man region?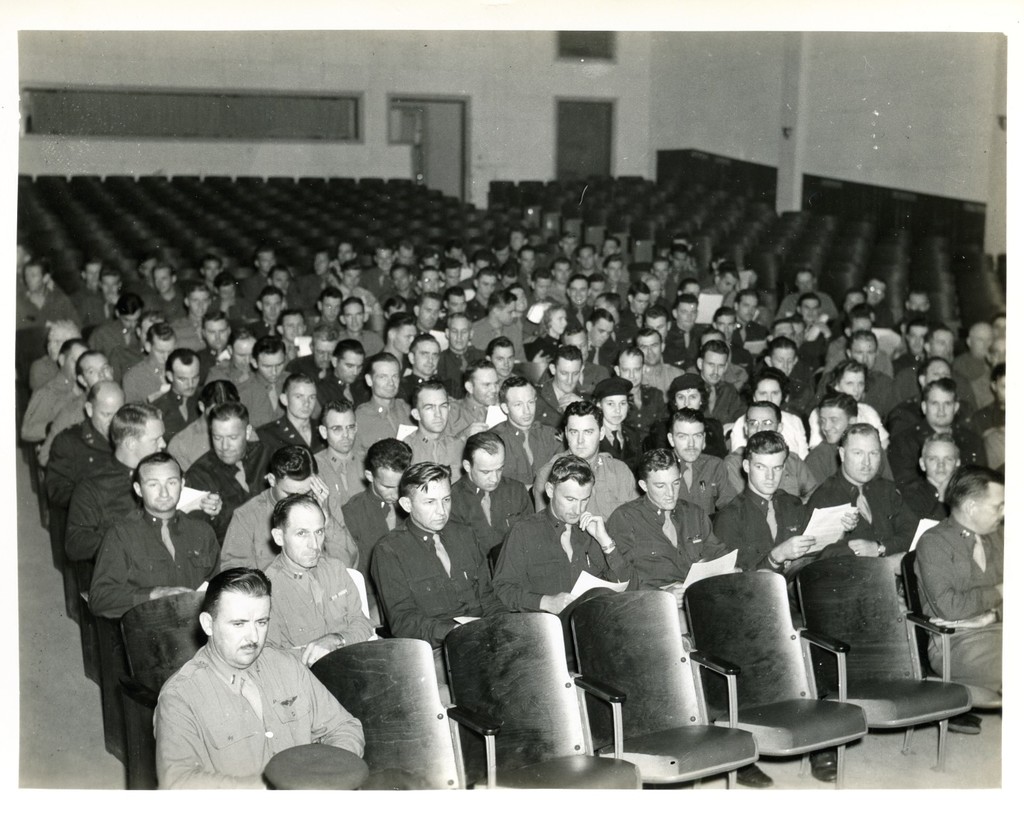
rect(72, 259, 102, 305)
